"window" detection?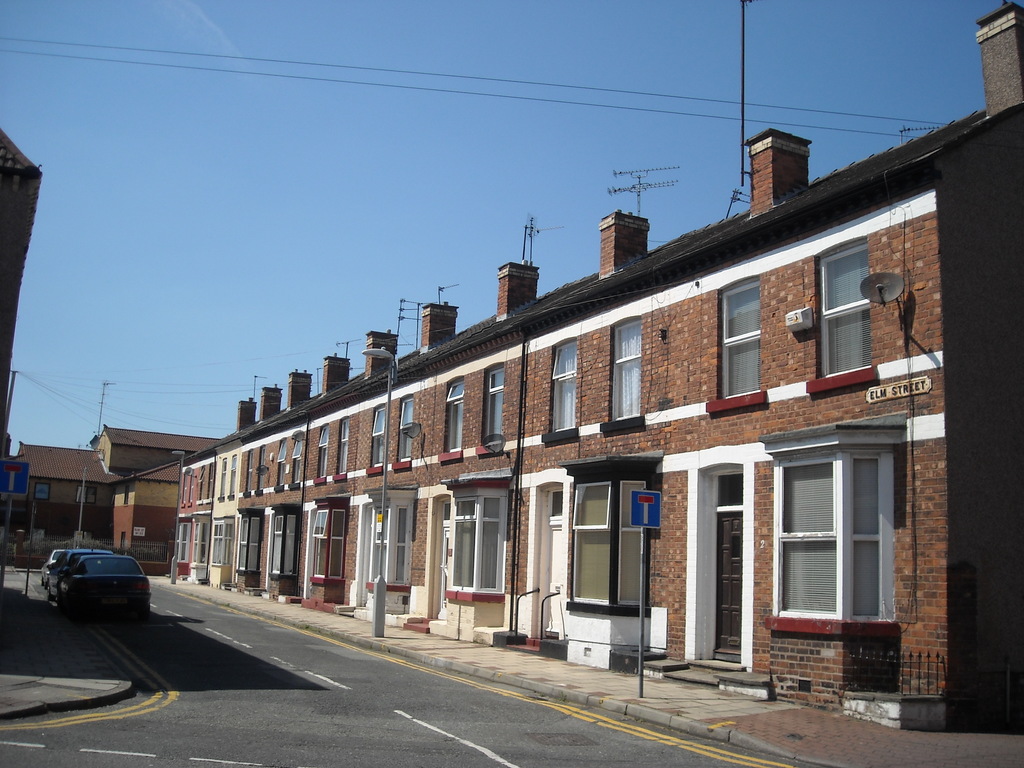
rect(205, 516, 231, 569)
